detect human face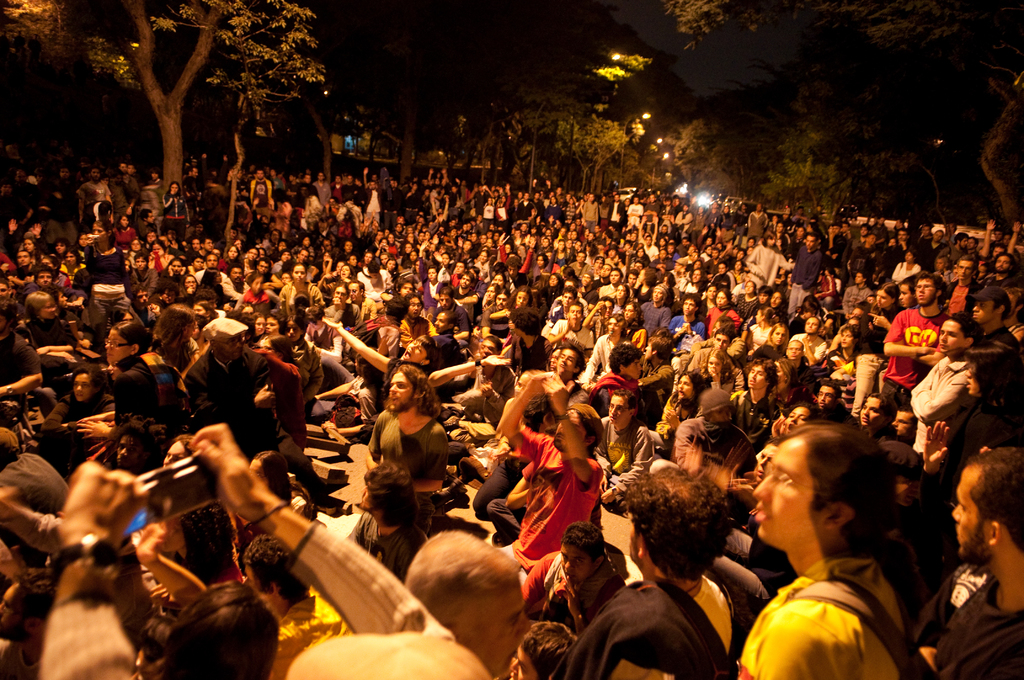
[388, 371, 414, 410]
